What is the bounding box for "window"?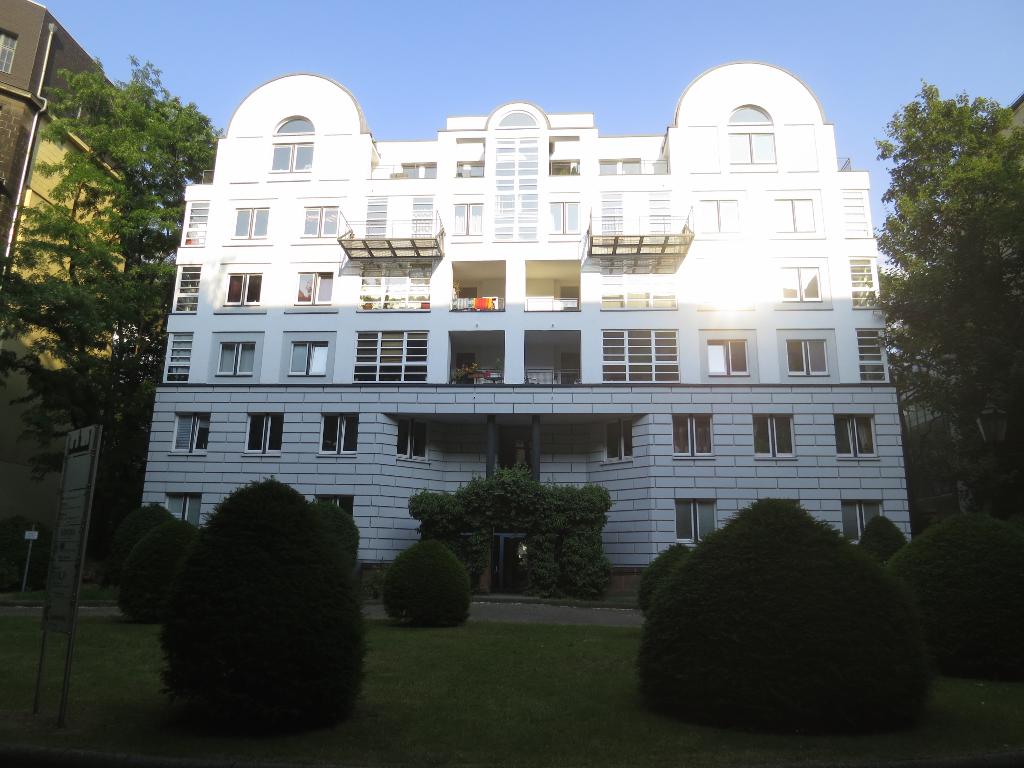
box=[367, 196, 433, 240].
